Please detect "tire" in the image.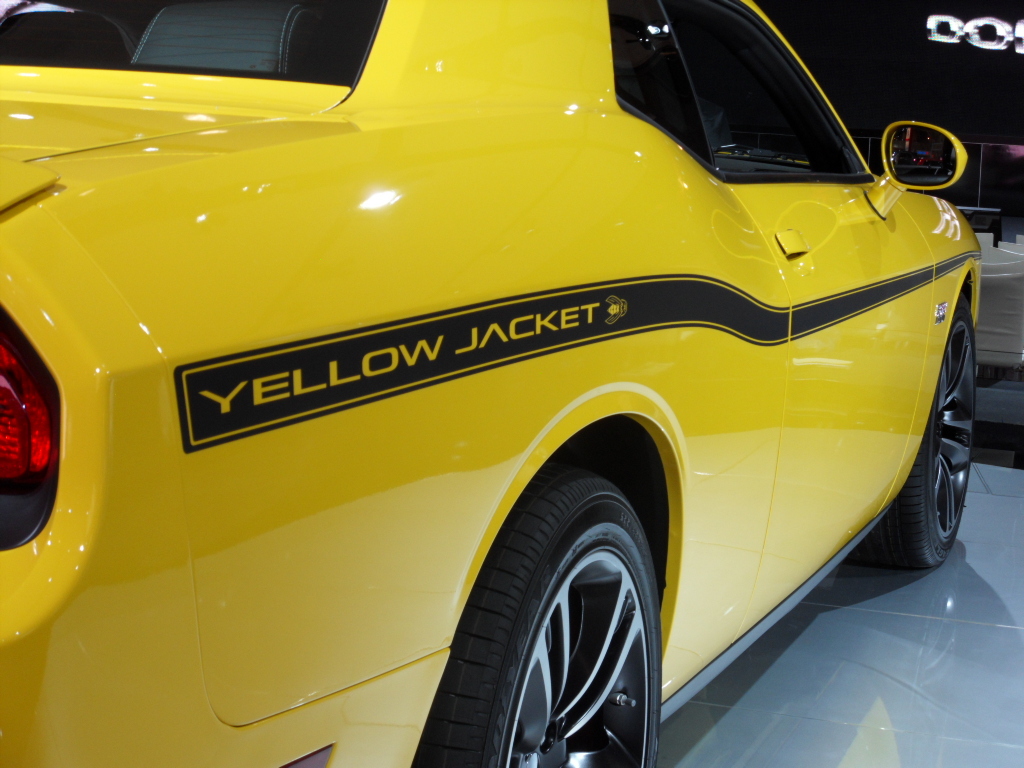
(876, 298, 987, 566).
